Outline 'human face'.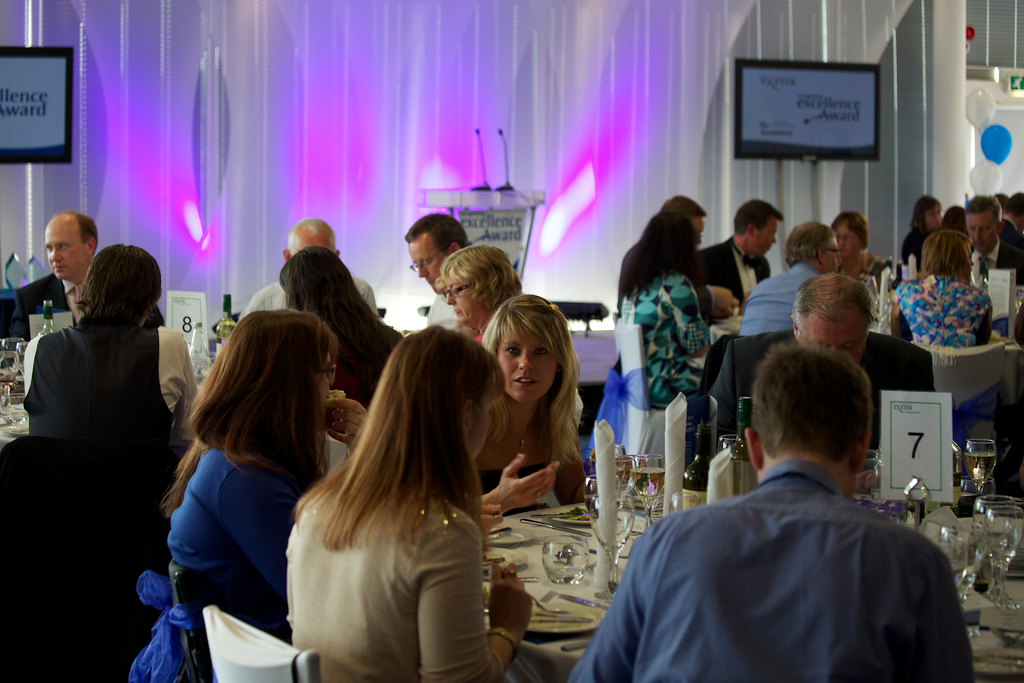
Outline: BBox(45, 220, 82, 279).
